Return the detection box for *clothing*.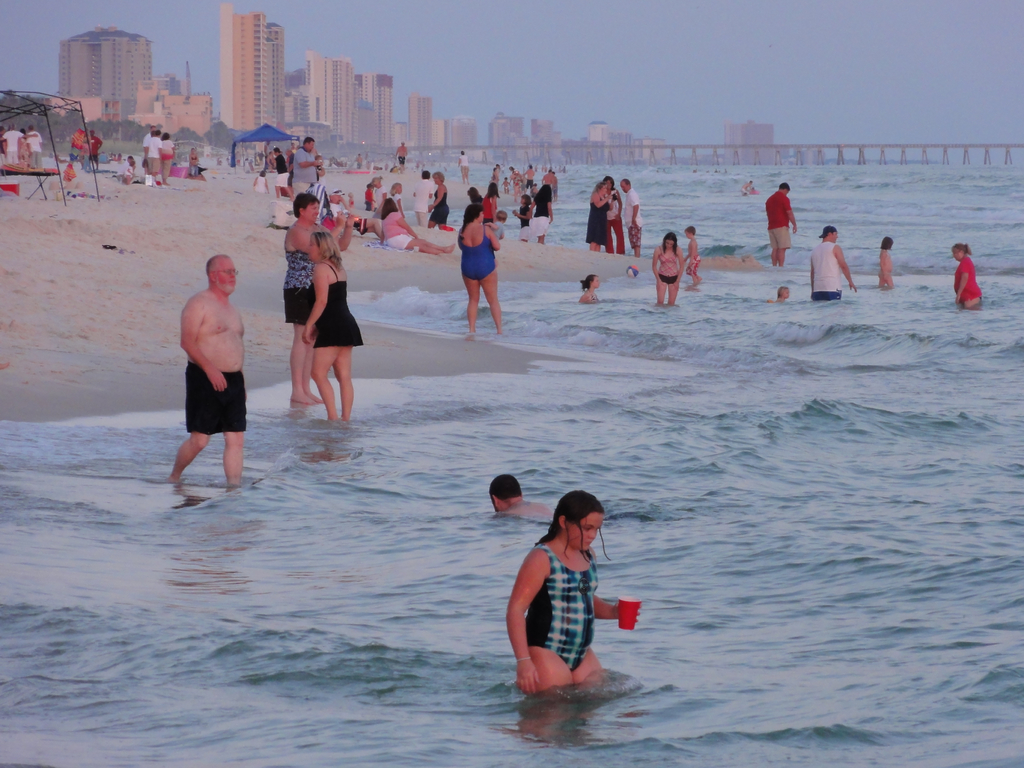
374/185/386/209.
